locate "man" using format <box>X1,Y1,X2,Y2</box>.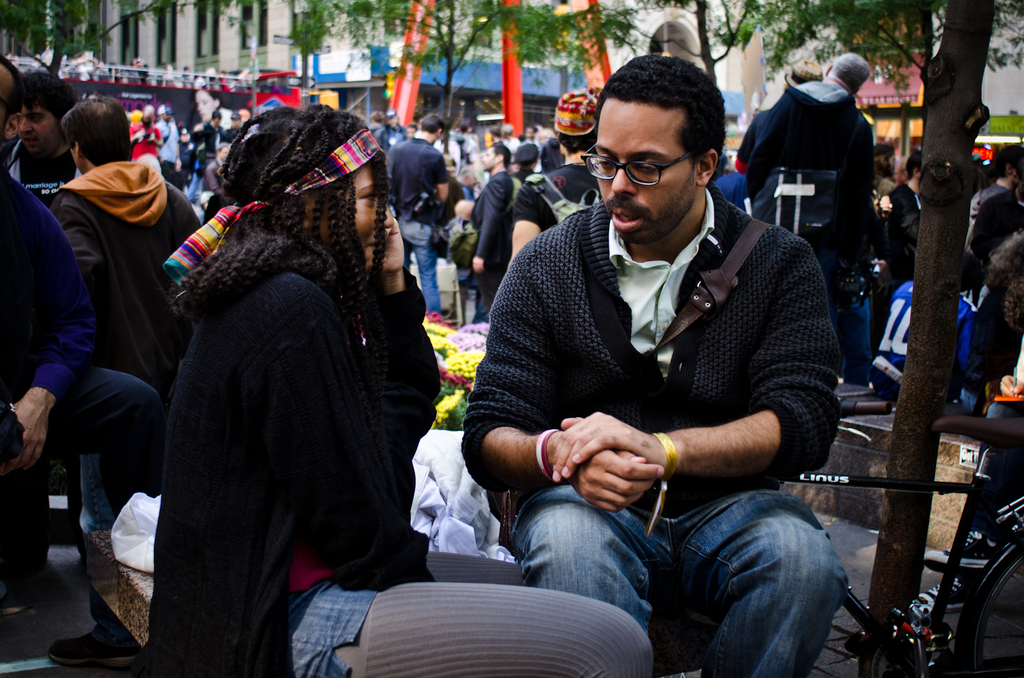
<box>462,45,856,677</box>.
